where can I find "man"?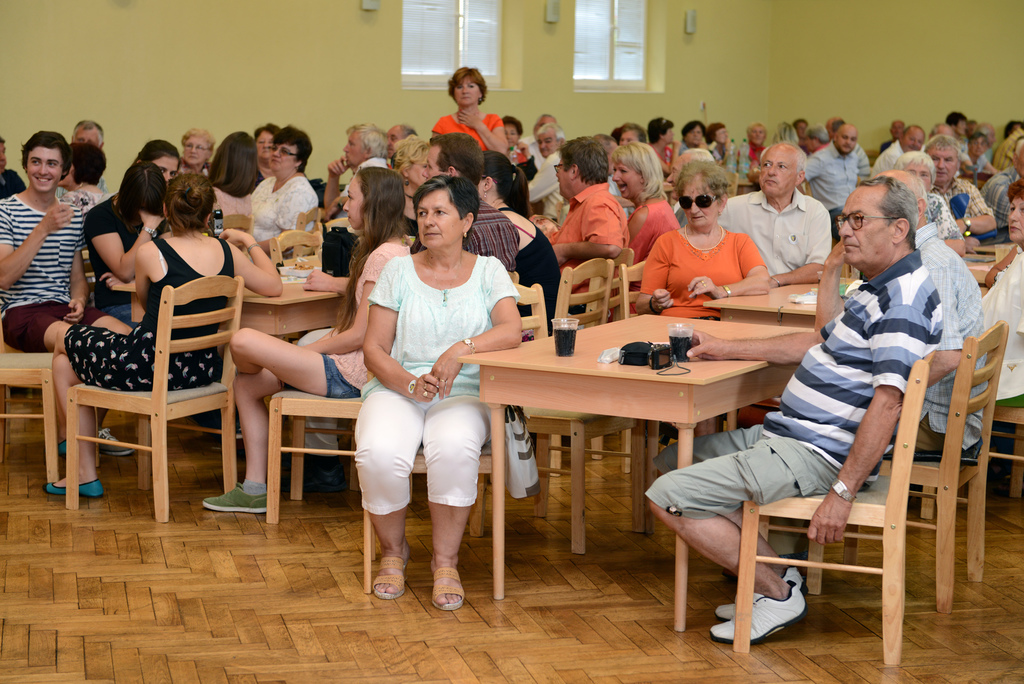
You can find it at 980/142/1023/227.
